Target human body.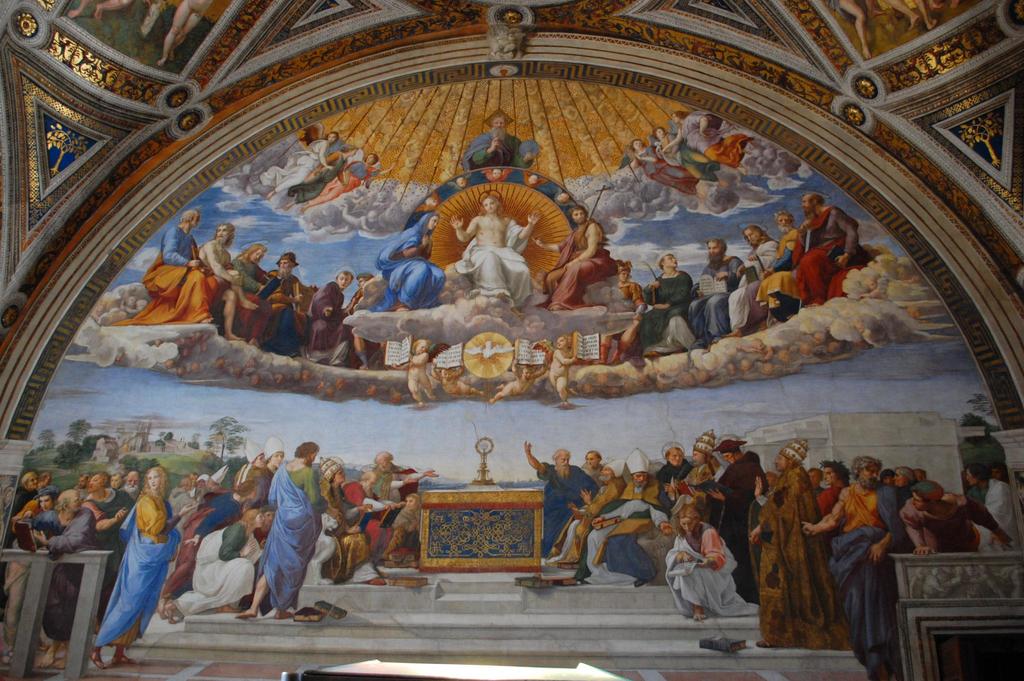
Target region: region(276, 151, 348, 208).
